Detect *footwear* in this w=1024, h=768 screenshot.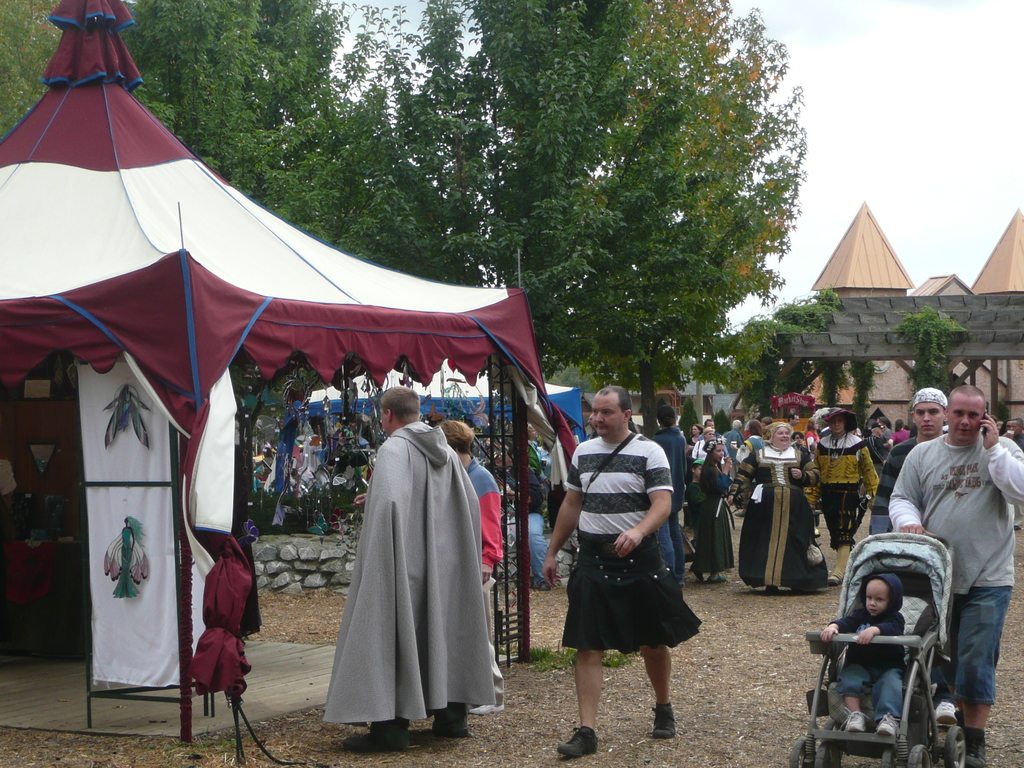
Detection: box=[691, 566, 707, 585].
